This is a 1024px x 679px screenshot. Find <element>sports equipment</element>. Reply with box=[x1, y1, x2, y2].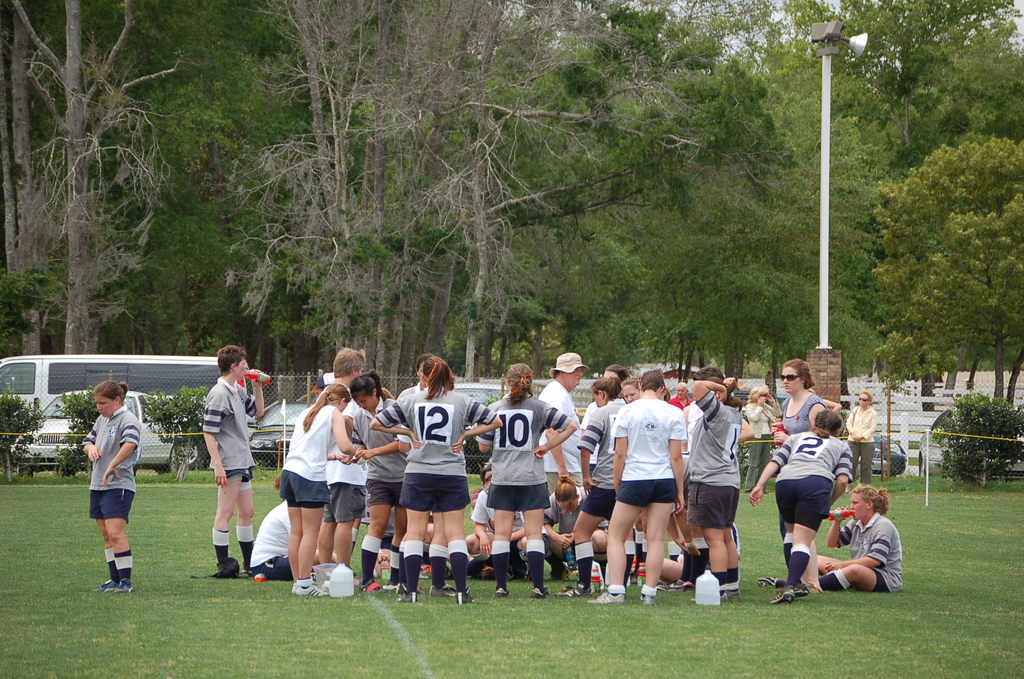
box=[561, 580, 595, 597].
